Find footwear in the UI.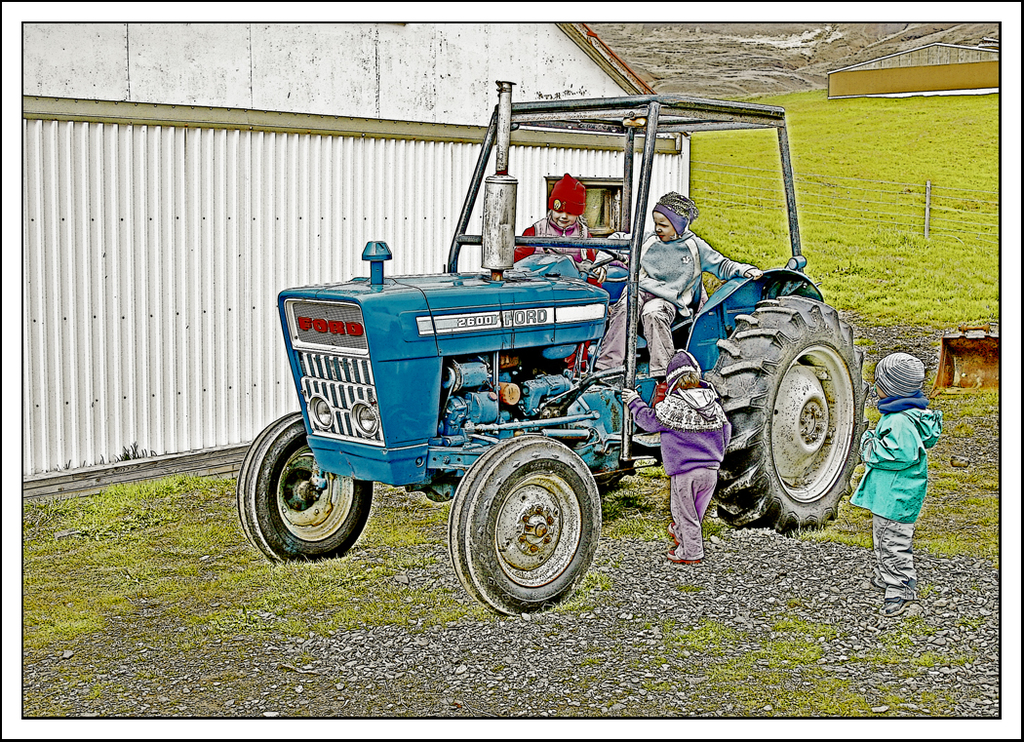
UI element at bbox=(664, 550, 700, 567).
